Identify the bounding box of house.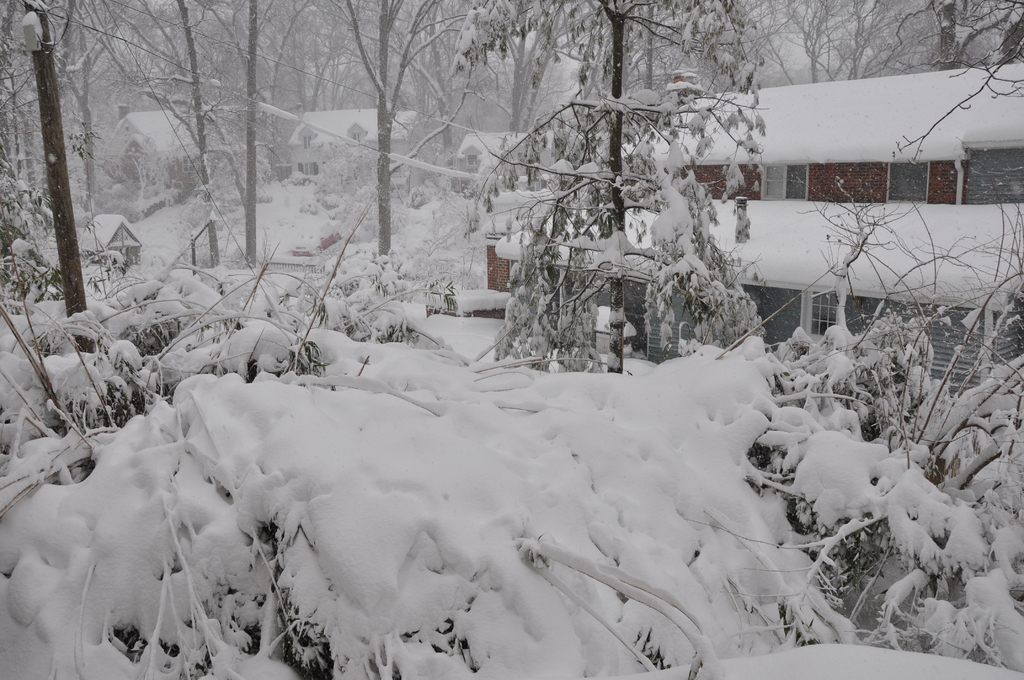
476/59/1023/401.
